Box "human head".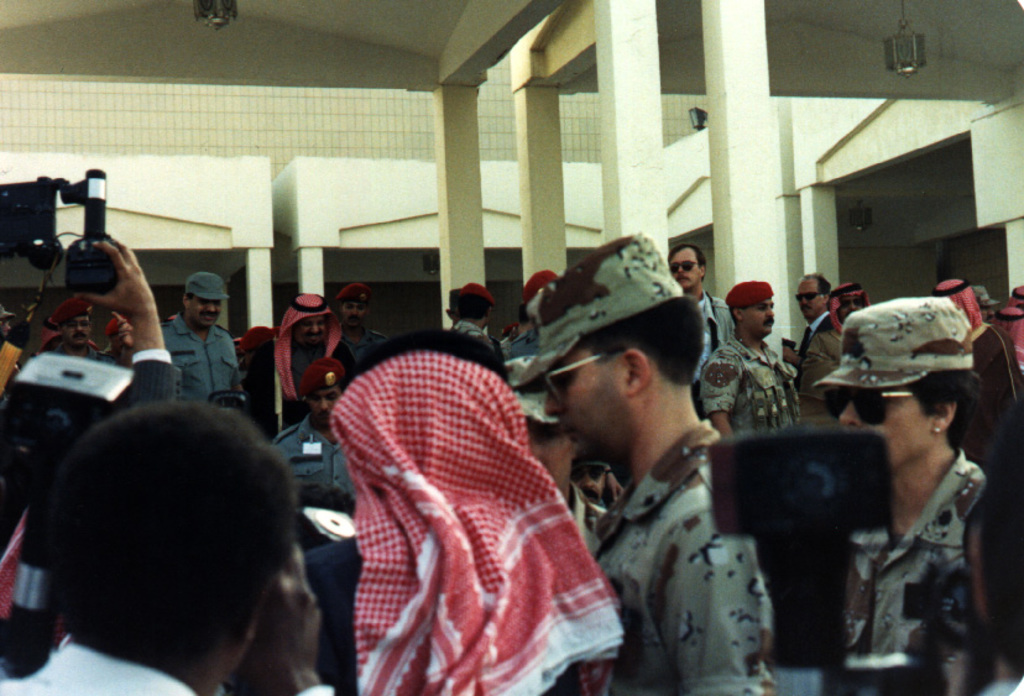
rect(510, 378, 576, 497).
